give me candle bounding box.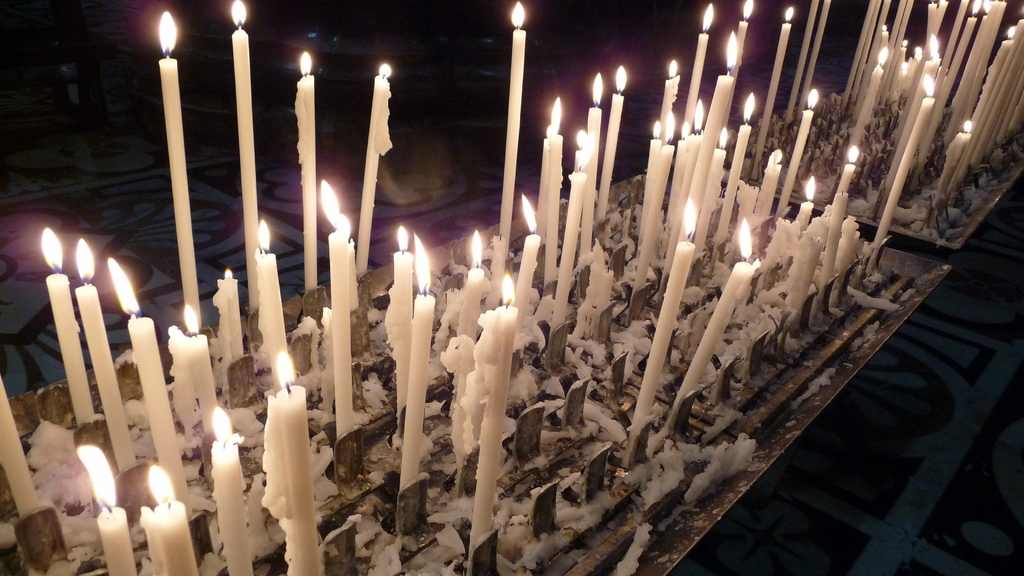
left=774, top=86, right=820, bottom=221.
